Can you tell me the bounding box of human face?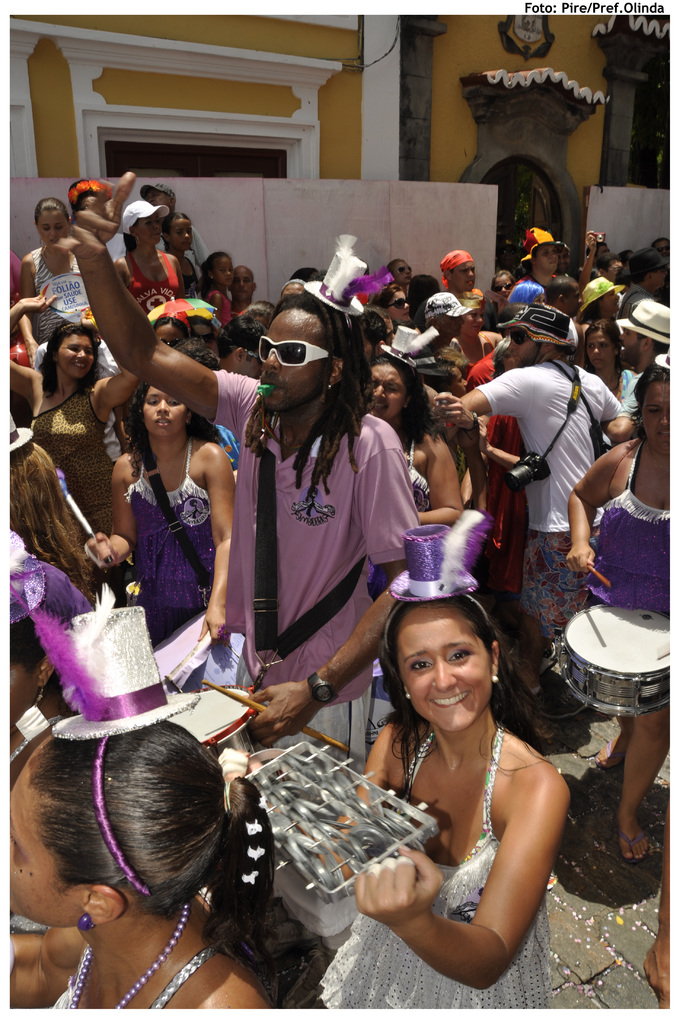
618,318,646,362.
